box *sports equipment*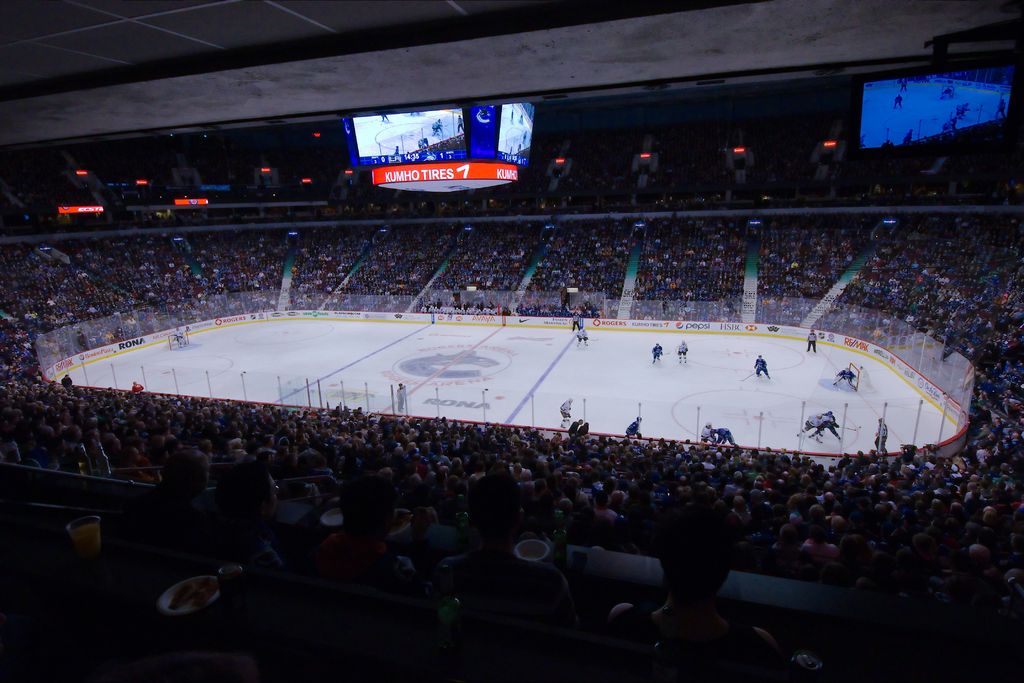
Rect(655, 350, 673, 358)
